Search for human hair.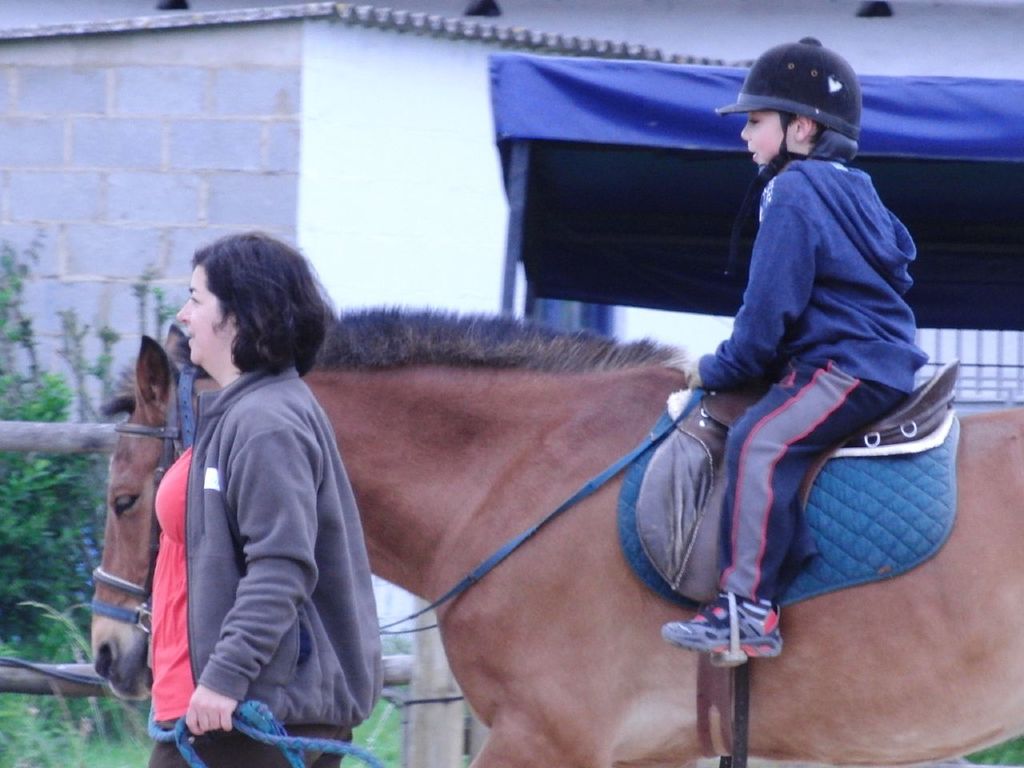
Found at locate(194, 229, 333, 375).
